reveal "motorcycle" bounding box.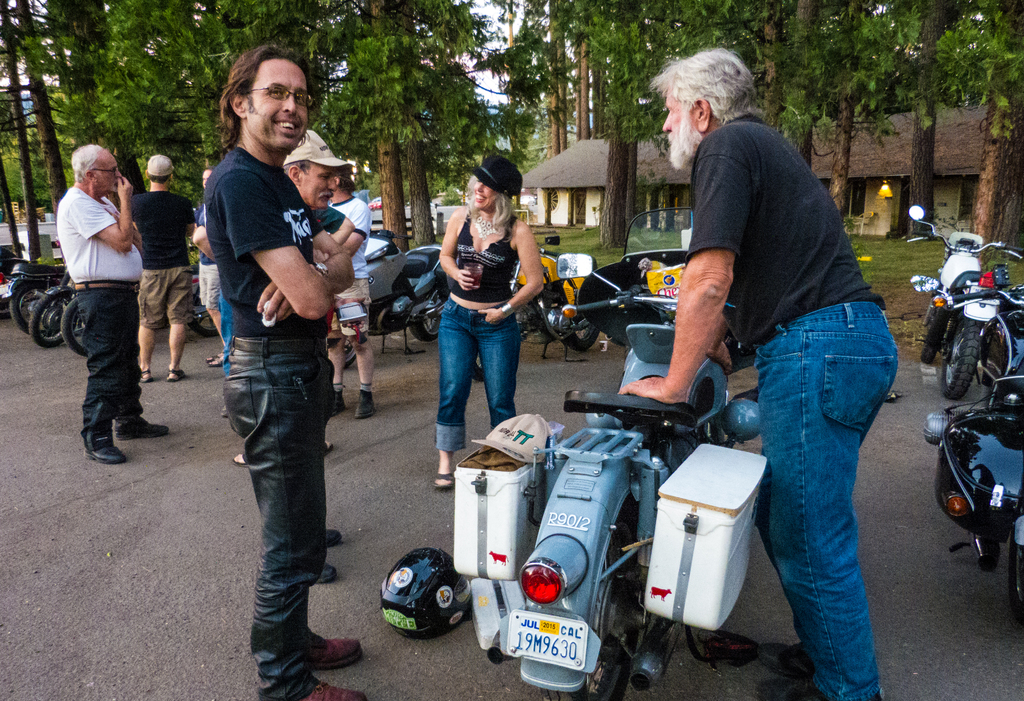
Revealed: bbox=(938, 372, 1023, 618).
